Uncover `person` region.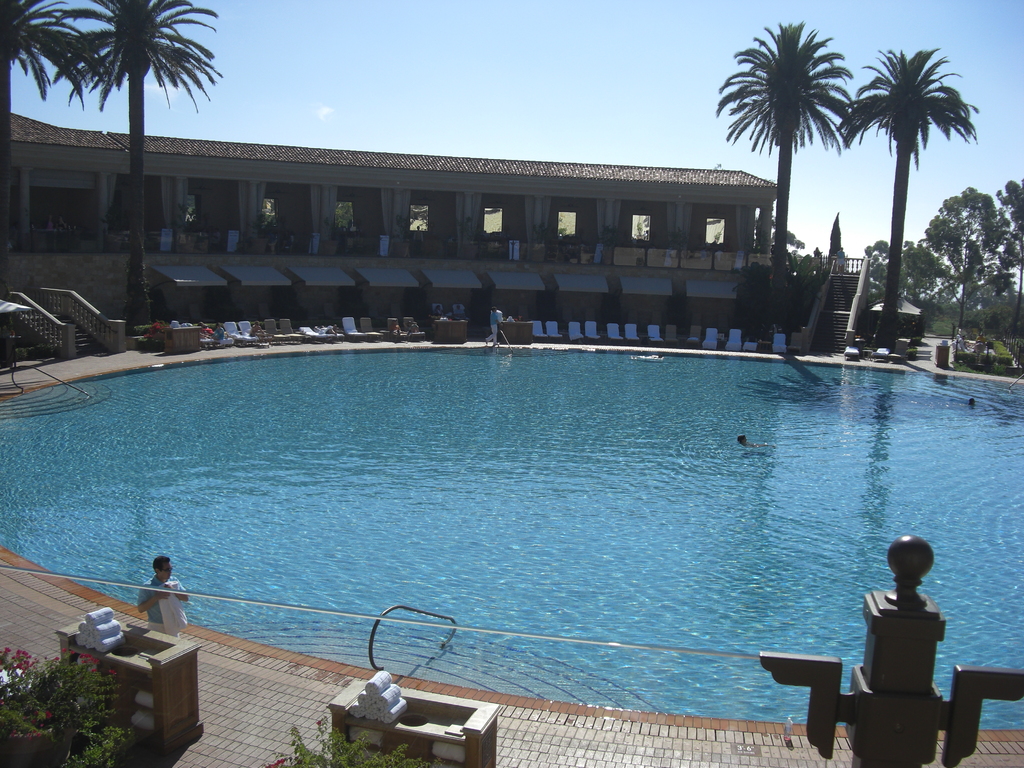
Uncovered: bbox(716, 248, 723, 259).
